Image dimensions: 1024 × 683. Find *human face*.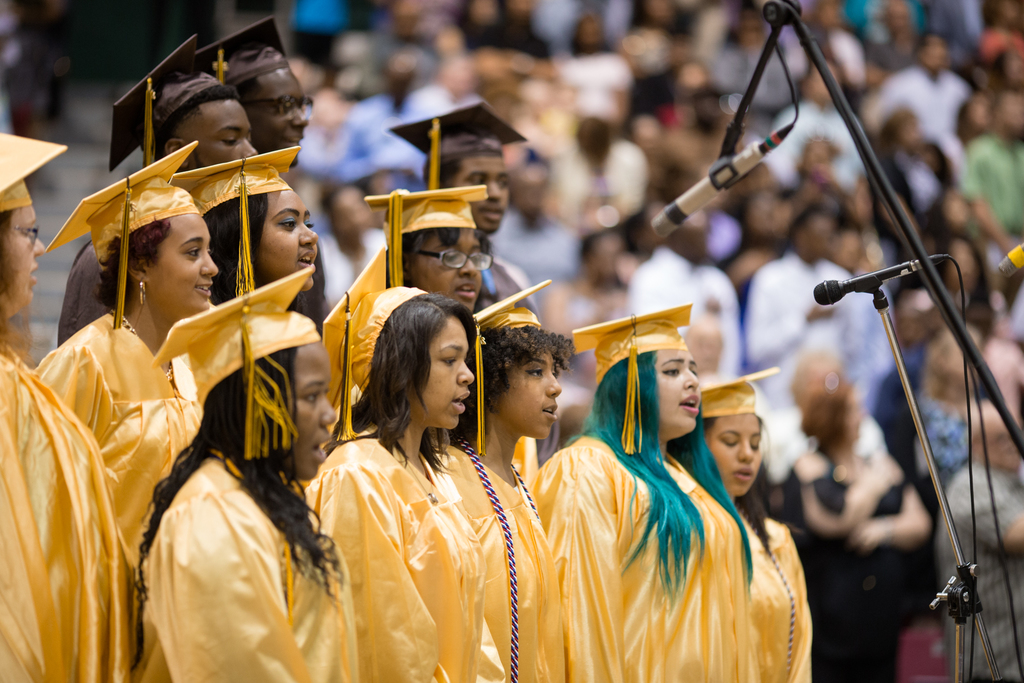
rect(411, 225, 483, 310).
